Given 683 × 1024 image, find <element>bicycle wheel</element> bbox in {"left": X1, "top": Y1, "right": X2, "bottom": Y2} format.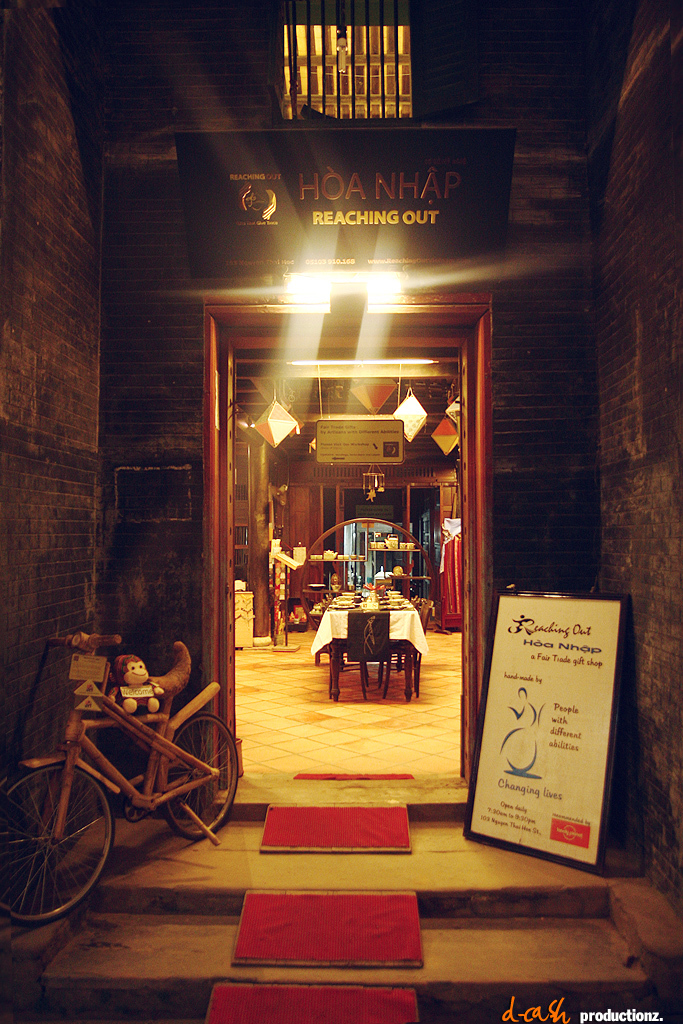
{"left": 161, "top": 710, "right": 239, "bottom": 840}.
